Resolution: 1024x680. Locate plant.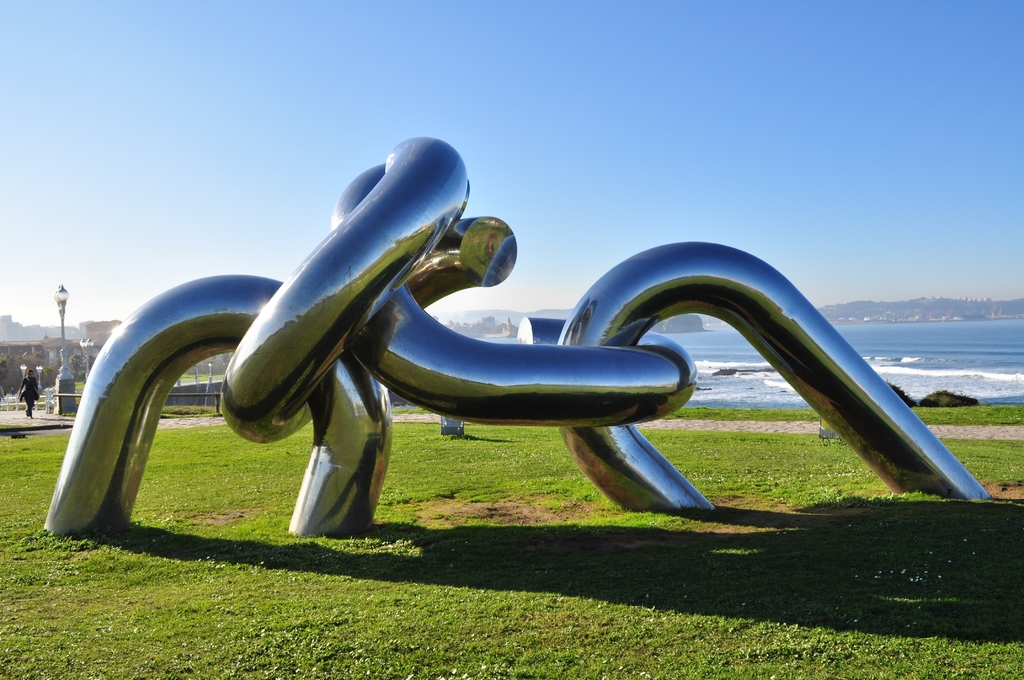
l=387, t=398, r=424, b=415.
